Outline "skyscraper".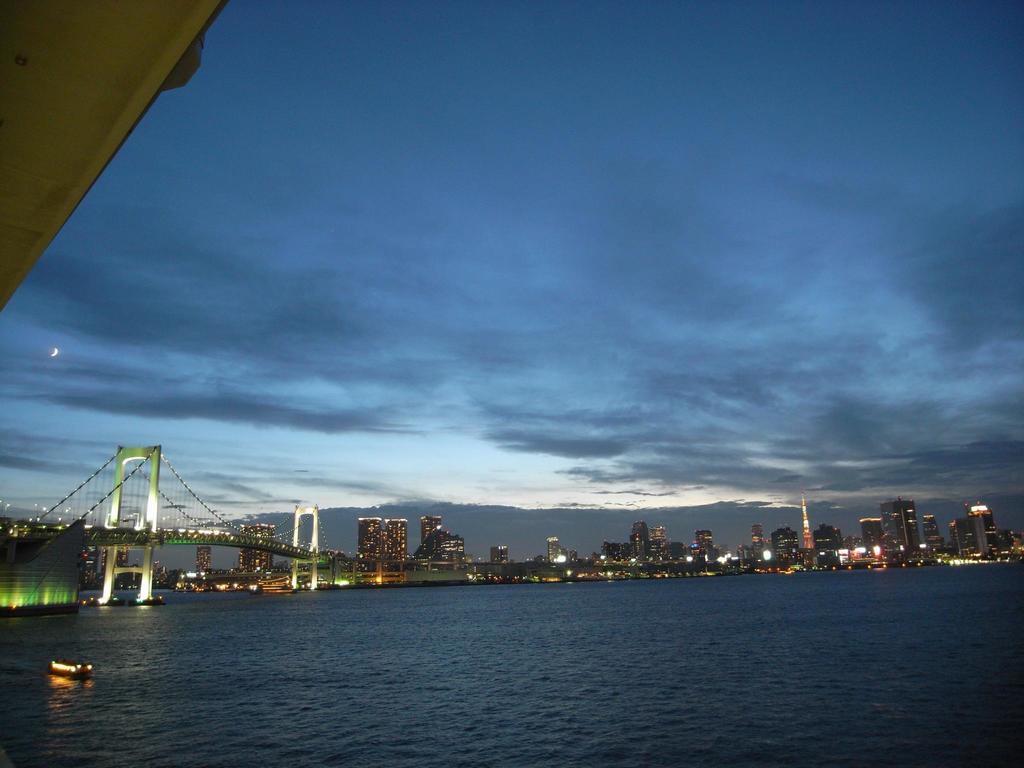
Outline: x1=548 y1=515 x2=721 y2=588.
